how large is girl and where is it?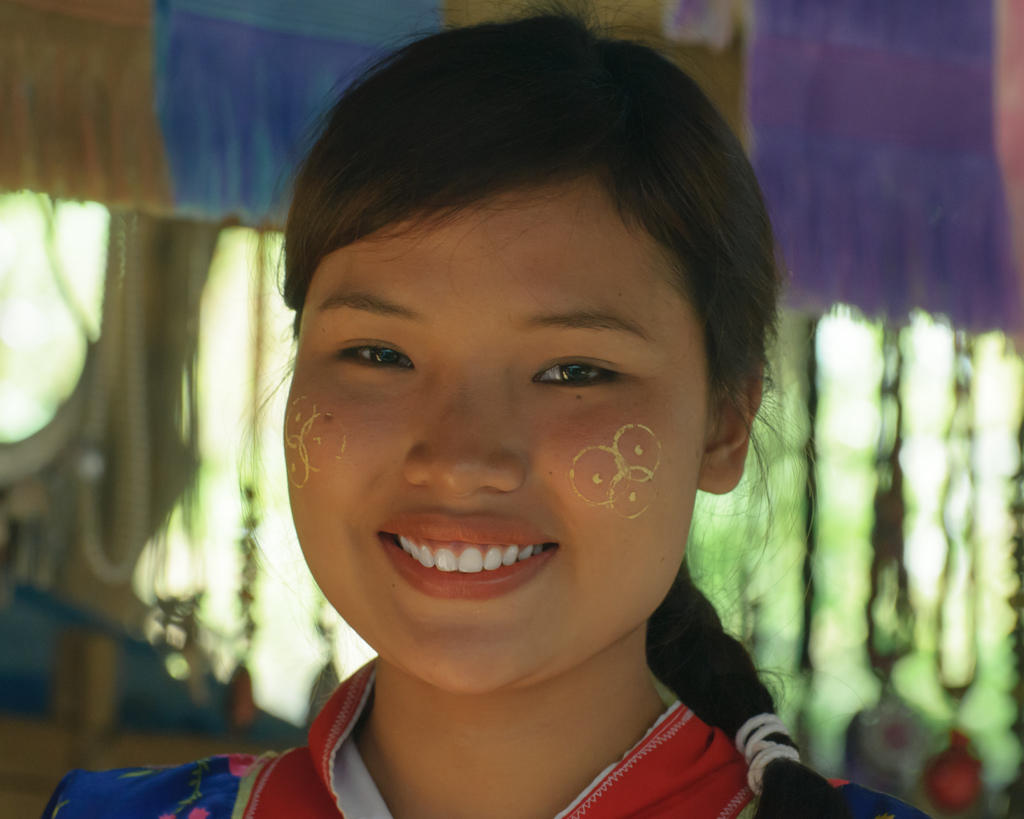
Bounding box: [38, 0, 931, 818].
